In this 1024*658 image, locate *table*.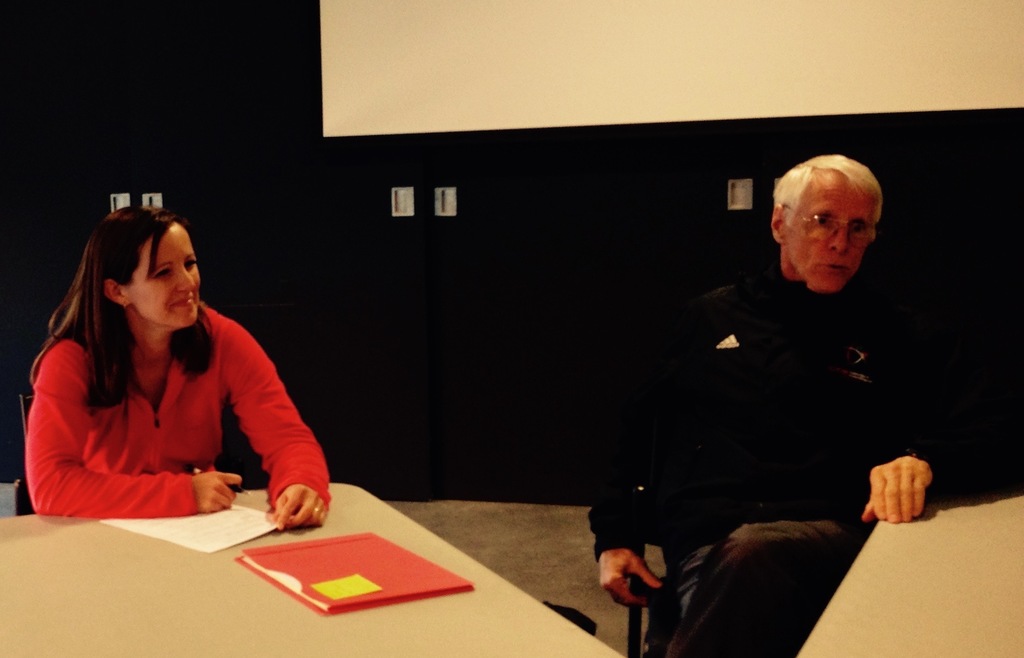
Bounding box: x1=34 y1=468 x2=602 y2=650.
